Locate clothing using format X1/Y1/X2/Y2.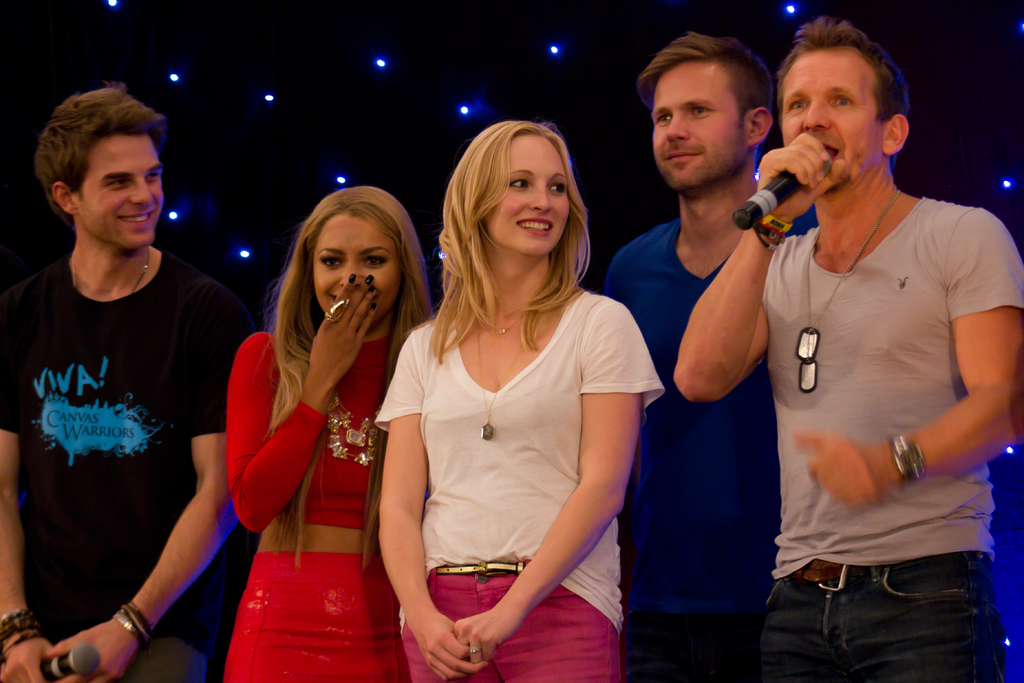
228/327/404/682.
